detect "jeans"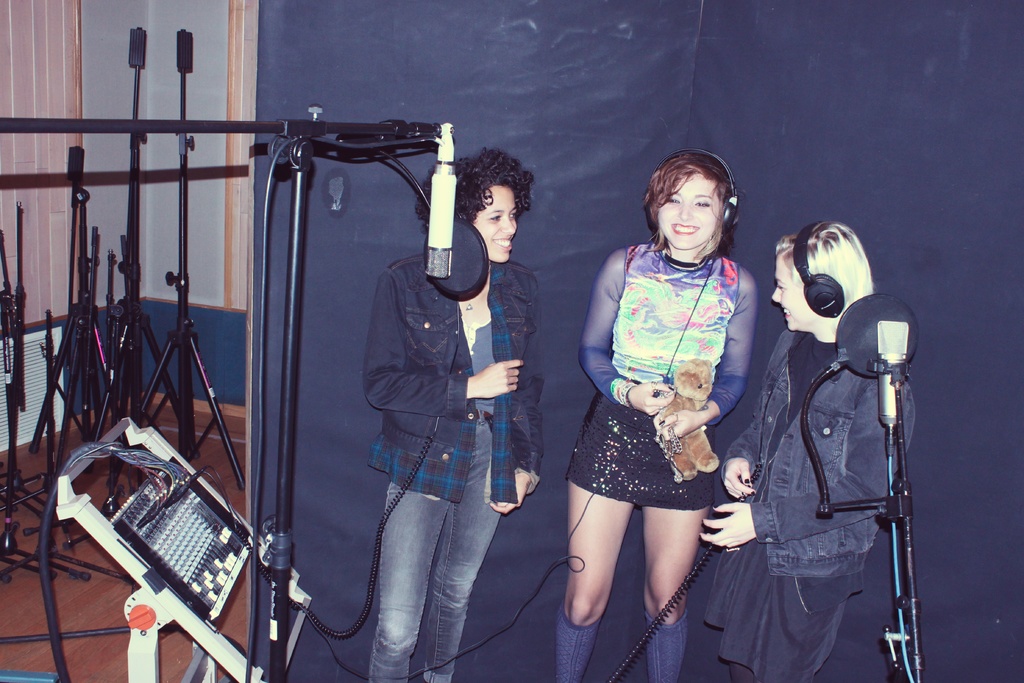
721:330:911:573
